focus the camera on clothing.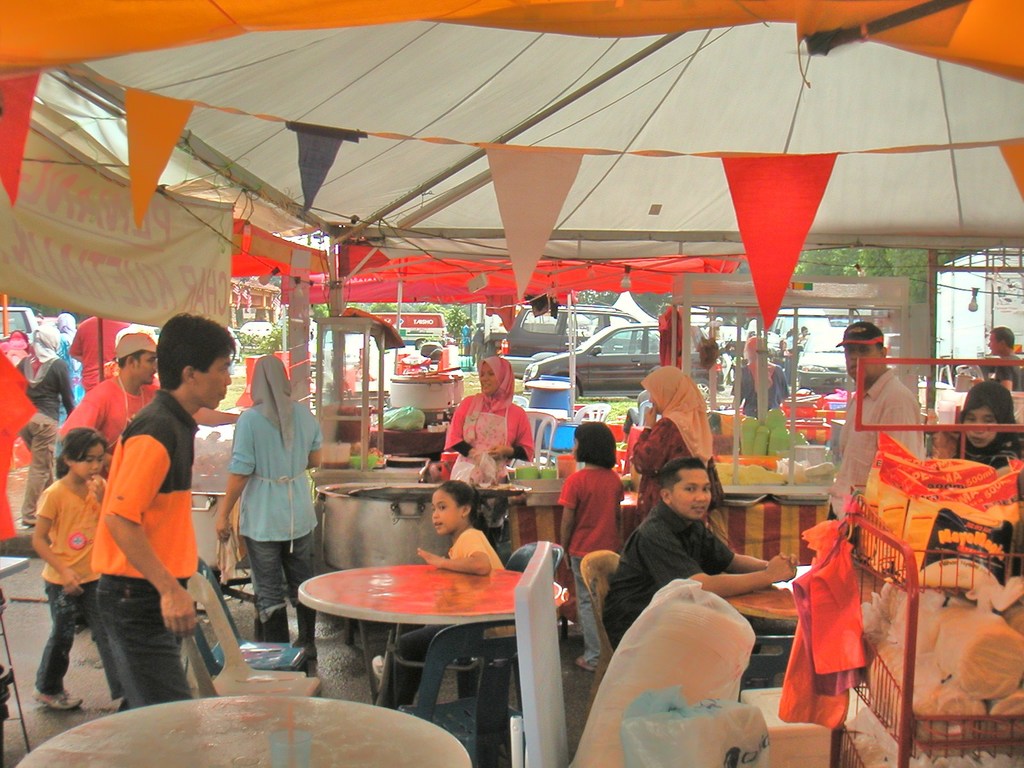
Focus region: [828, 368, 928, 522].
